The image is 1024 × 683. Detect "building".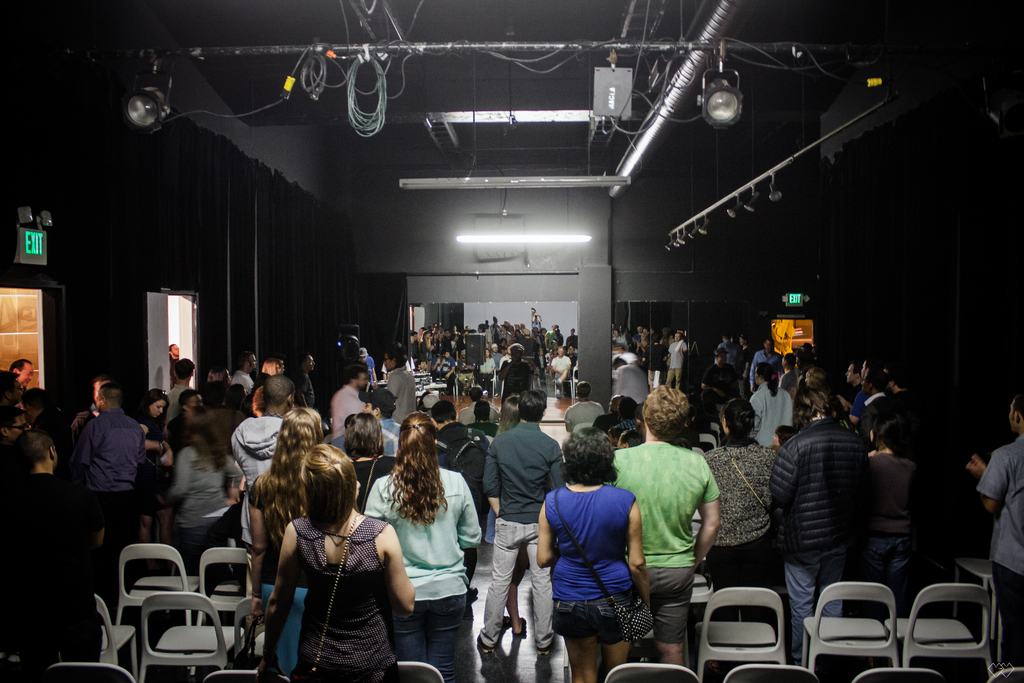
Detection: Rect(0, 0, 1023, 682).
